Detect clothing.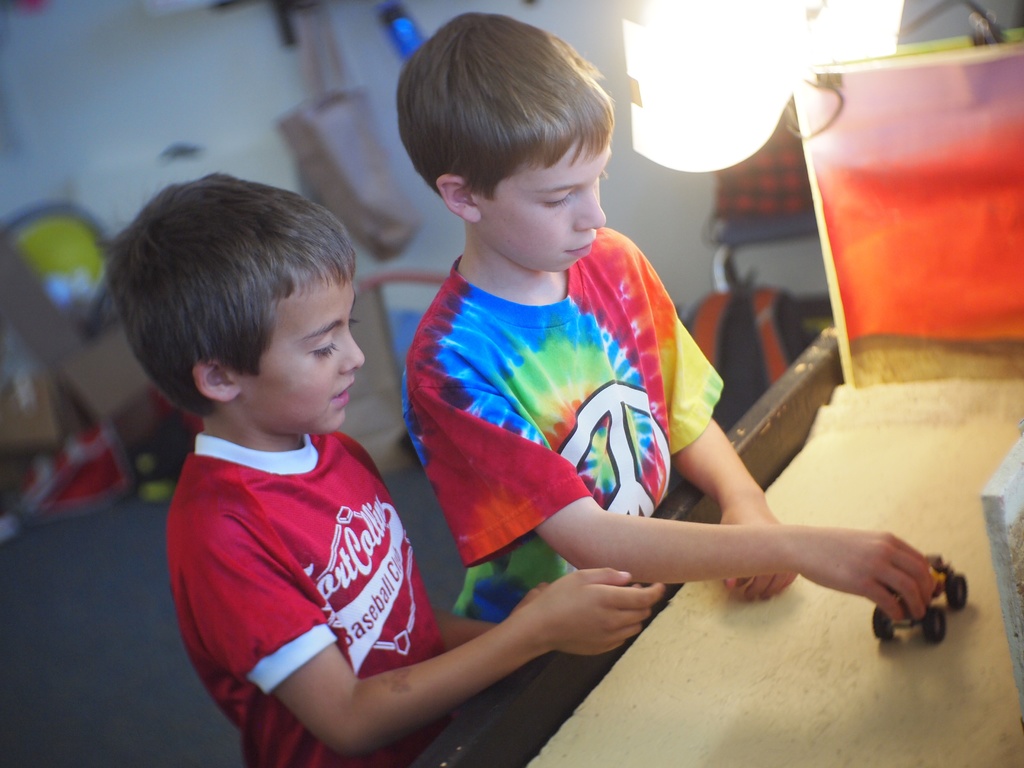
Detected at detection(399, 227, 729, 647).
